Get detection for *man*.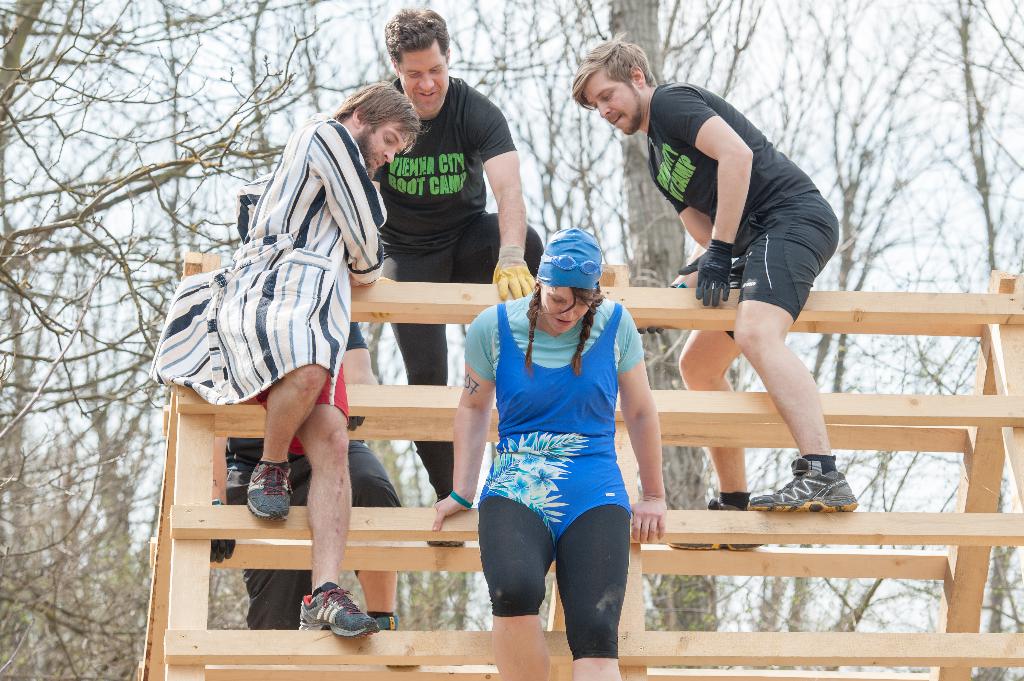
Detection: box(148, 81, 387, 652).
